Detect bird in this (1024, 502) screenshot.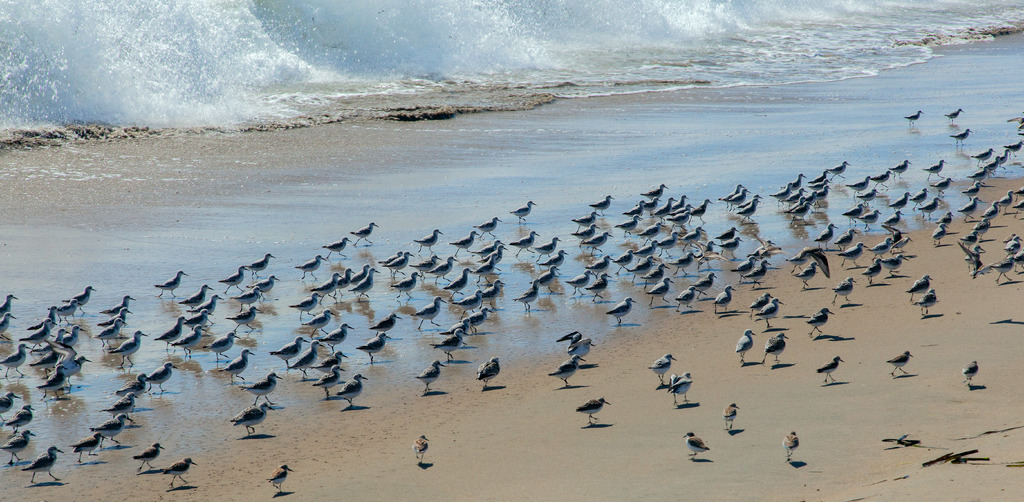
Detection: (left=188, top=299, right=212, bottom=334).
